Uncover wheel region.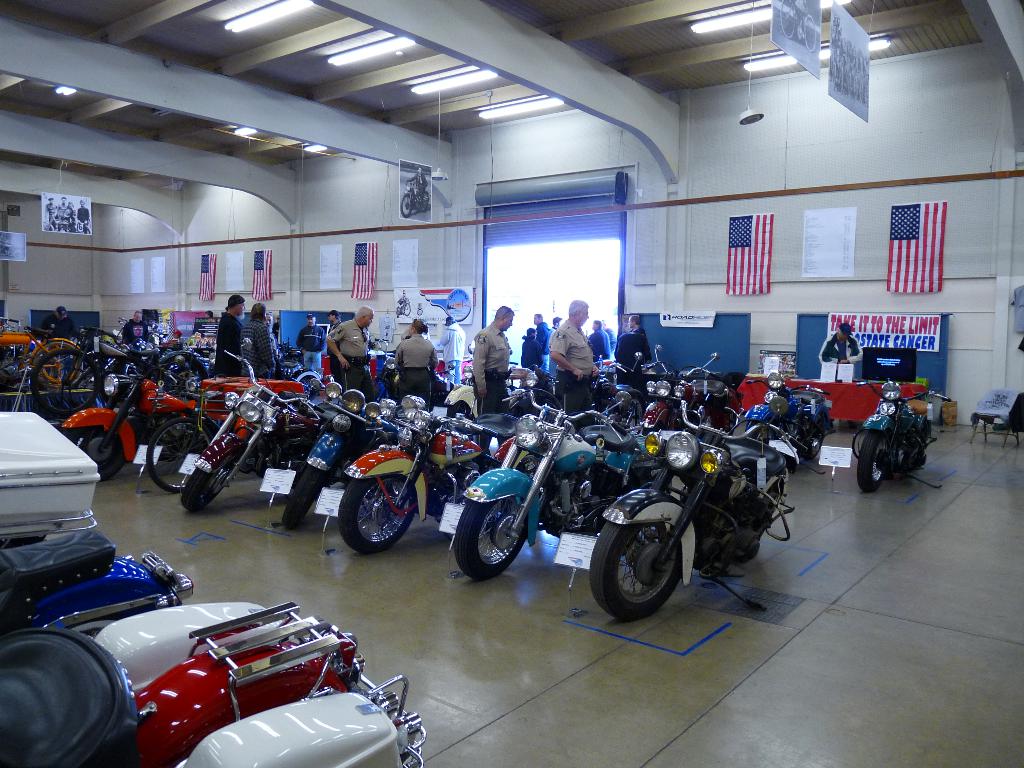
Uncovered: {"left": 858, "top": 431, "right": 888, "bottom": 493}.
